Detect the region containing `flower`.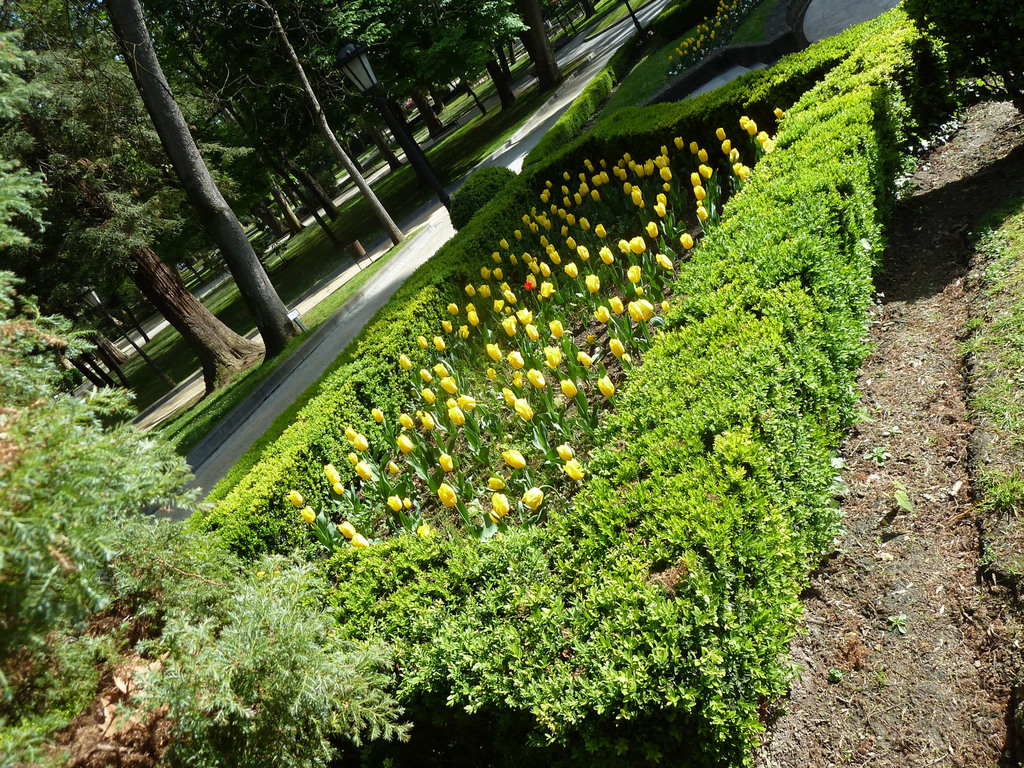
[573, 348, 589, 365].
